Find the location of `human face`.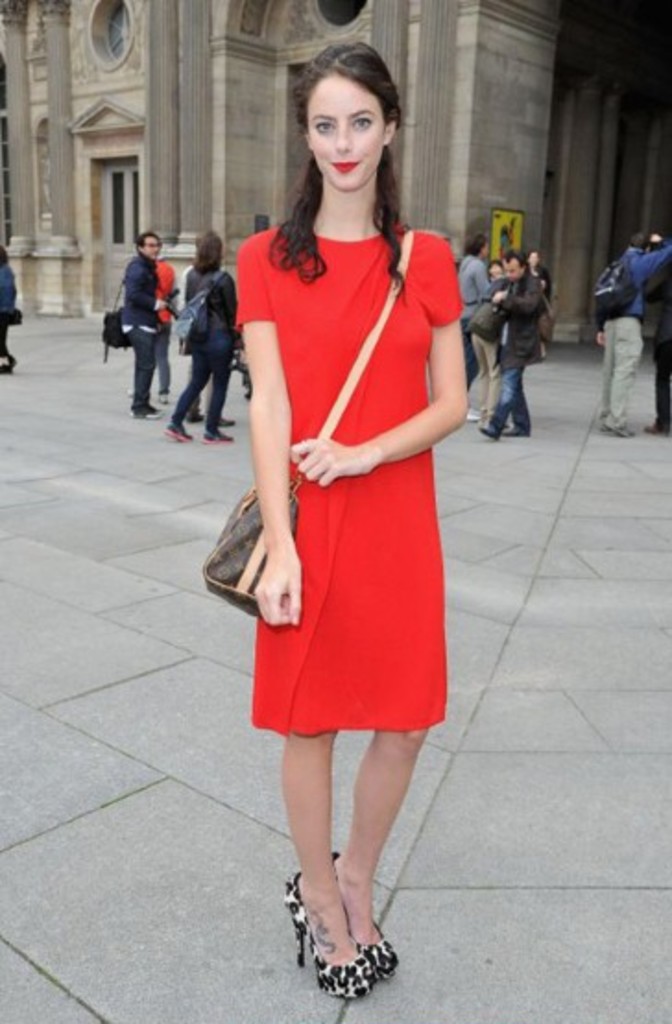
Location: [left=138, top=227, right=161, bottom=260].
